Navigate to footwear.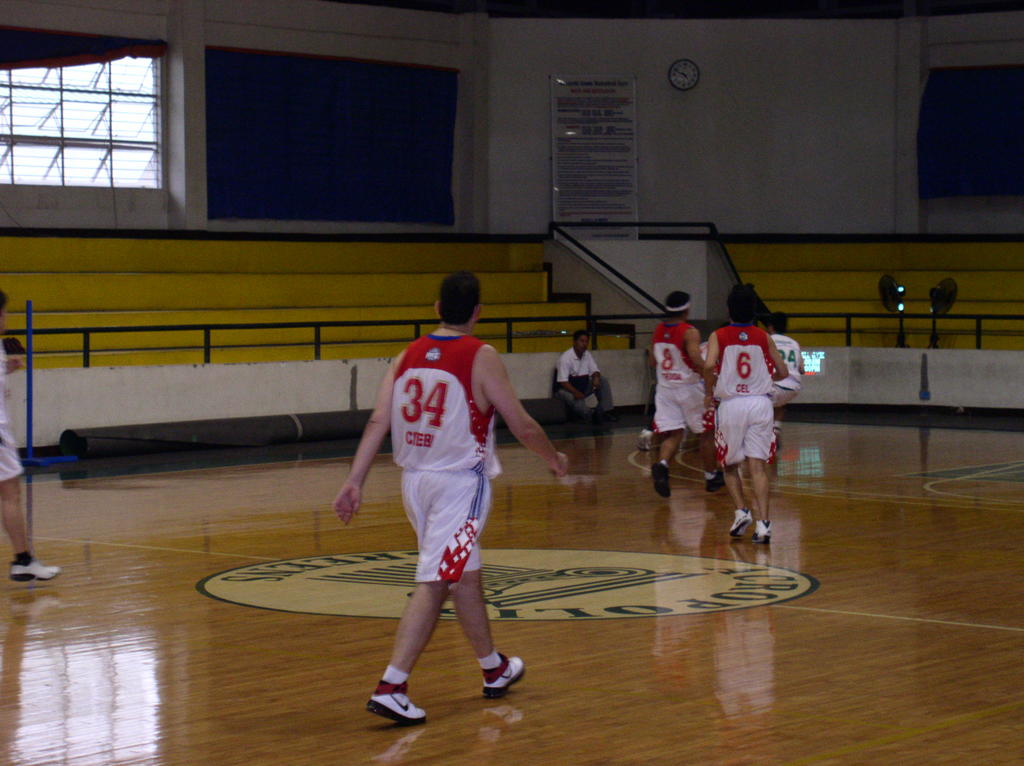
Navigation target: pyautogui.locateOnScreen(586, 409, 602, 425).
